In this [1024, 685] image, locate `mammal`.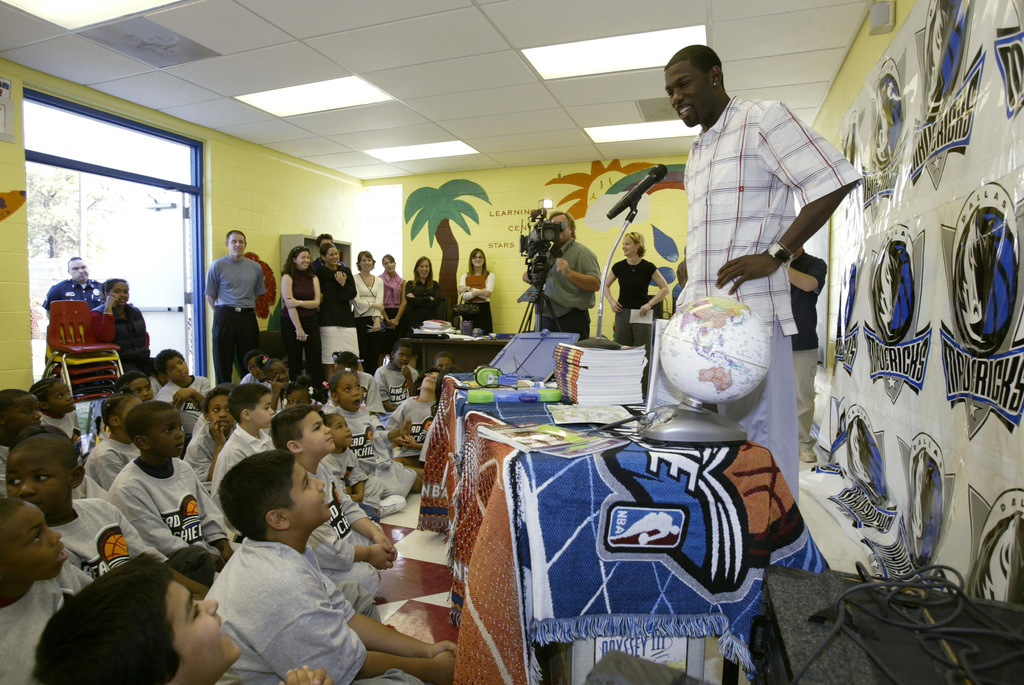
Bounding box: 206,231,264,387.
